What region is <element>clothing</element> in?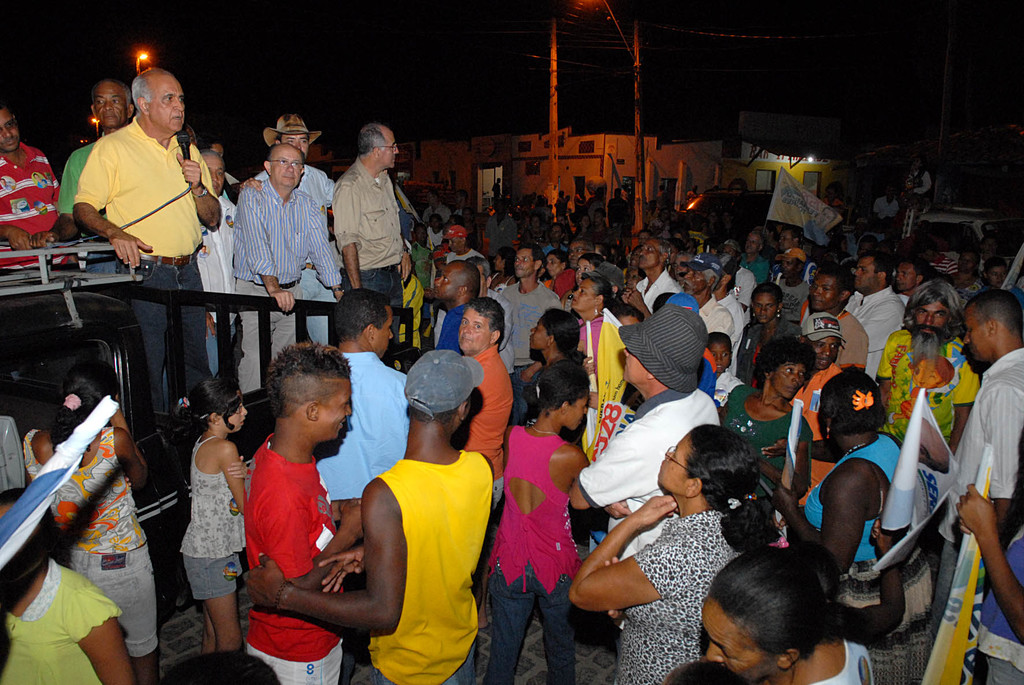
[left=940, top=342, right=1023, bottom=609].
